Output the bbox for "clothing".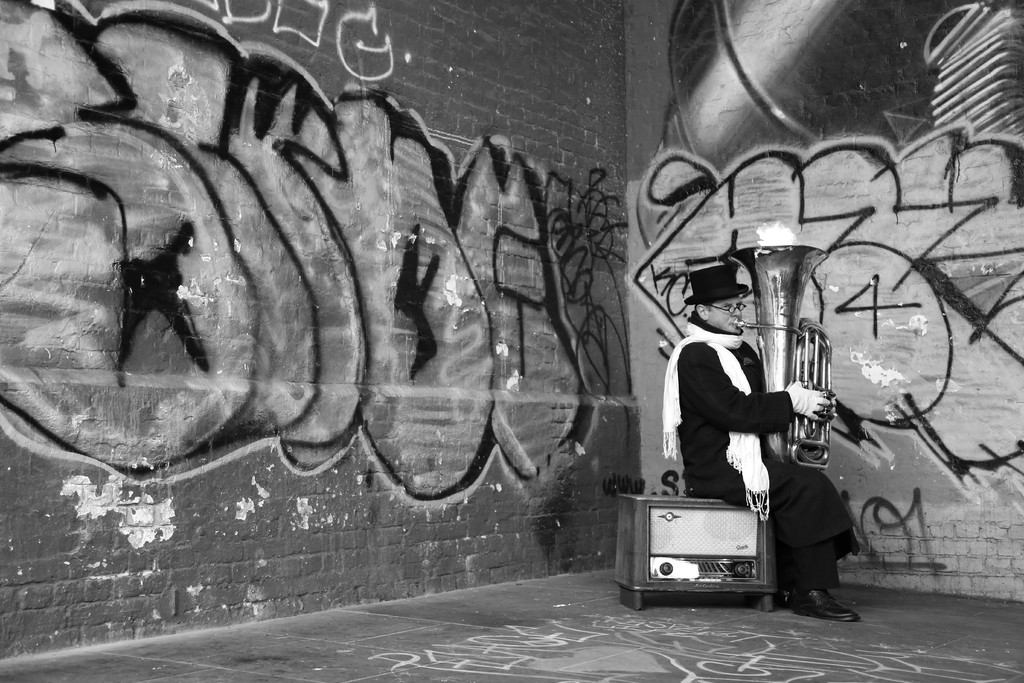
{"x1": 660, "y1": 308, "x2": 861, "y2": 591}.
